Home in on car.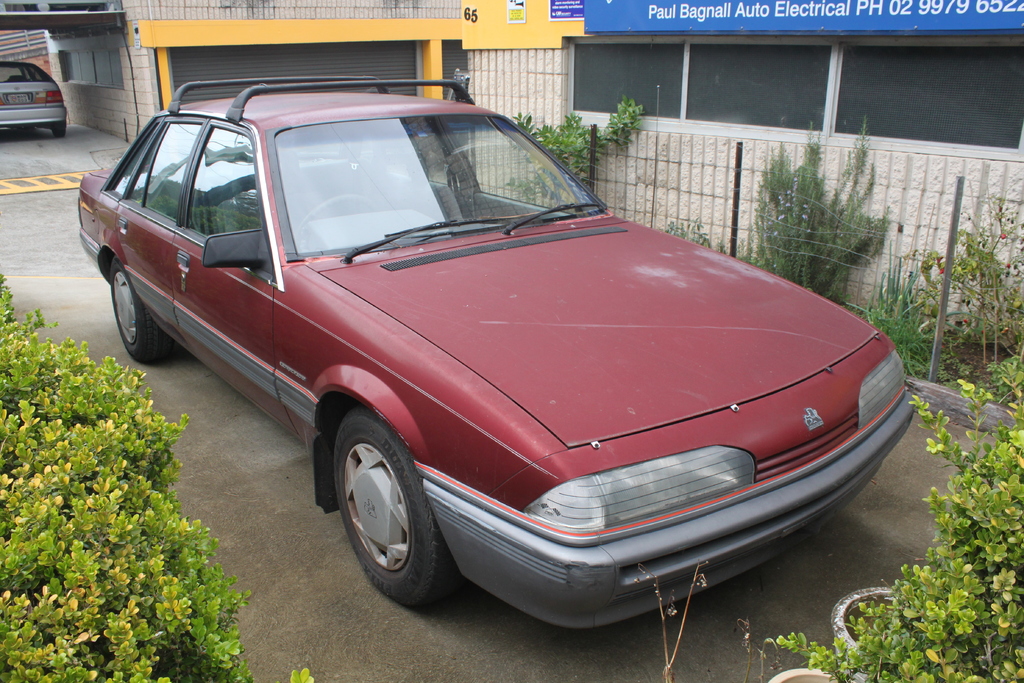
Homed in at 0 59 63 138.
